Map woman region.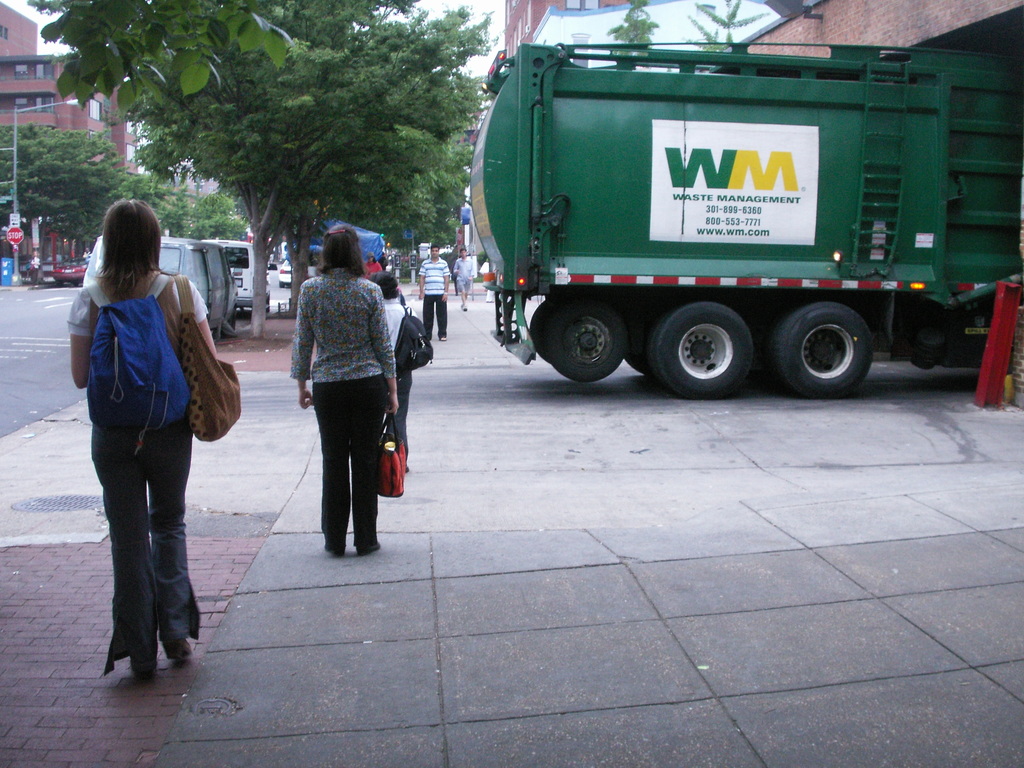
Mapped to <box>287,214,399,580</box>.
